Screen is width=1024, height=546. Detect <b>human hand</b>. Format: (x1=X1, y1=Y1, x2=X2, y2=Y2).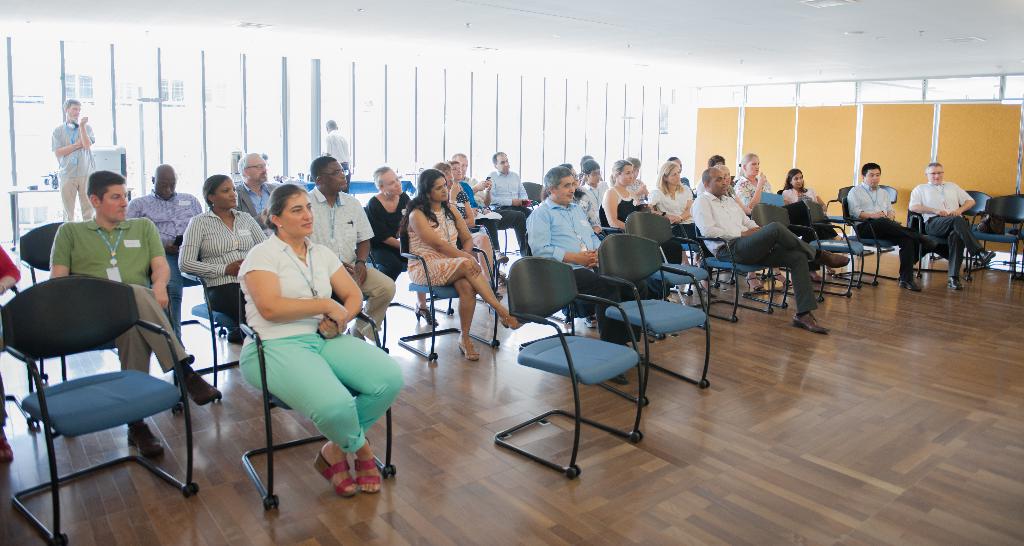
(x1=636, y1=181, x2=650, y2=195).
